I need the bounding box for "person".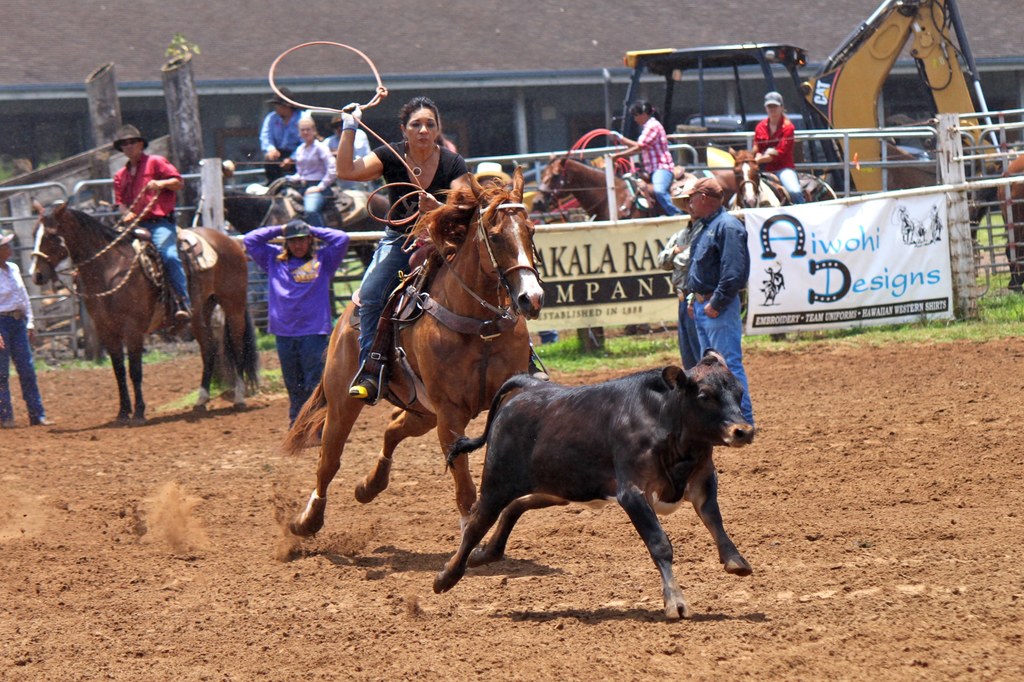
Here it is: 659:180:703:368.
